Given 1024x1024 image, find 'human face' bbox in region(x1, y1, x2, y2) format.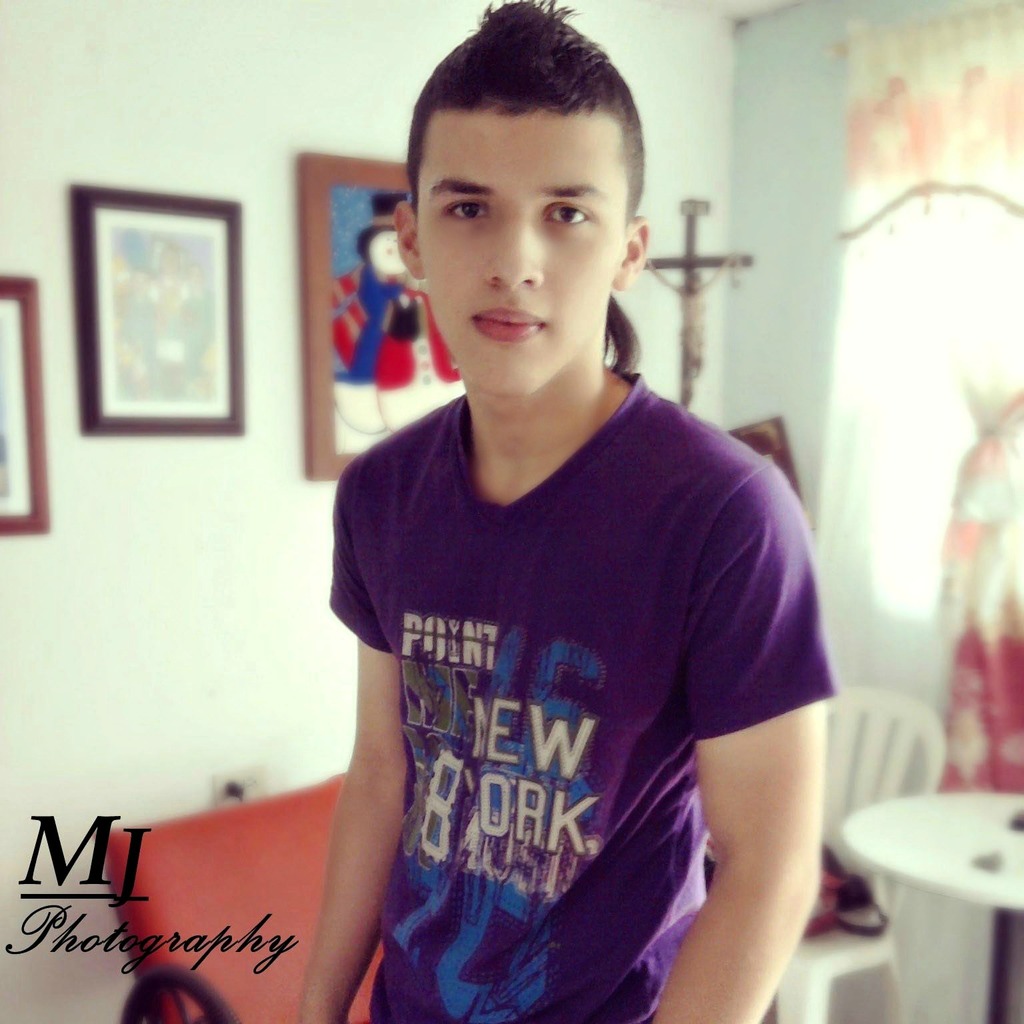
region(419, 110, 627, 392).
